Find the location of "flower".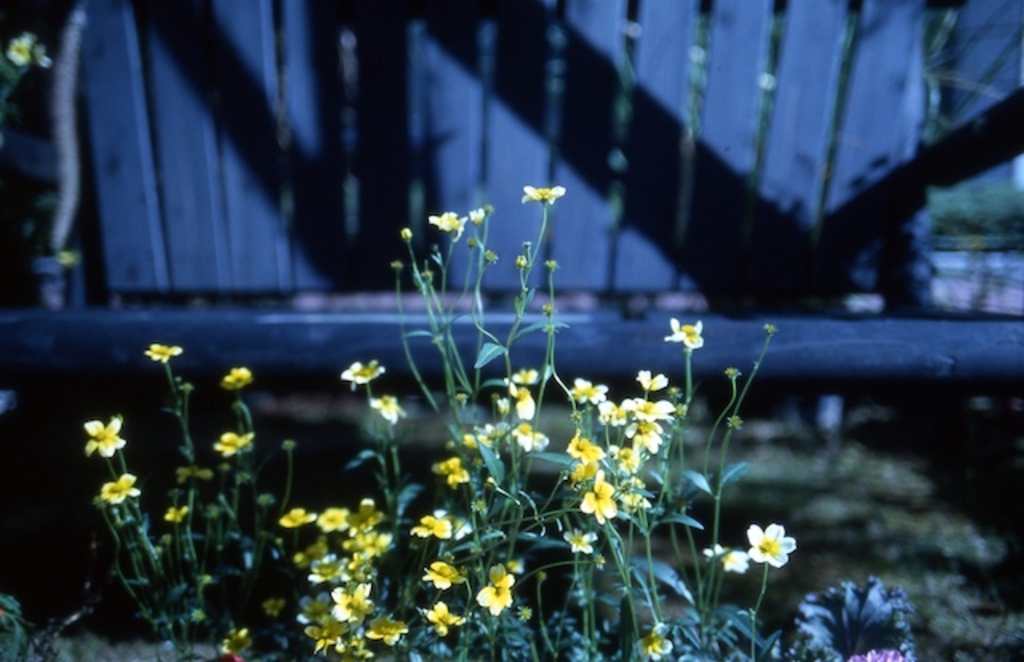
Location: l=266, t=598, r=277, b=612.
